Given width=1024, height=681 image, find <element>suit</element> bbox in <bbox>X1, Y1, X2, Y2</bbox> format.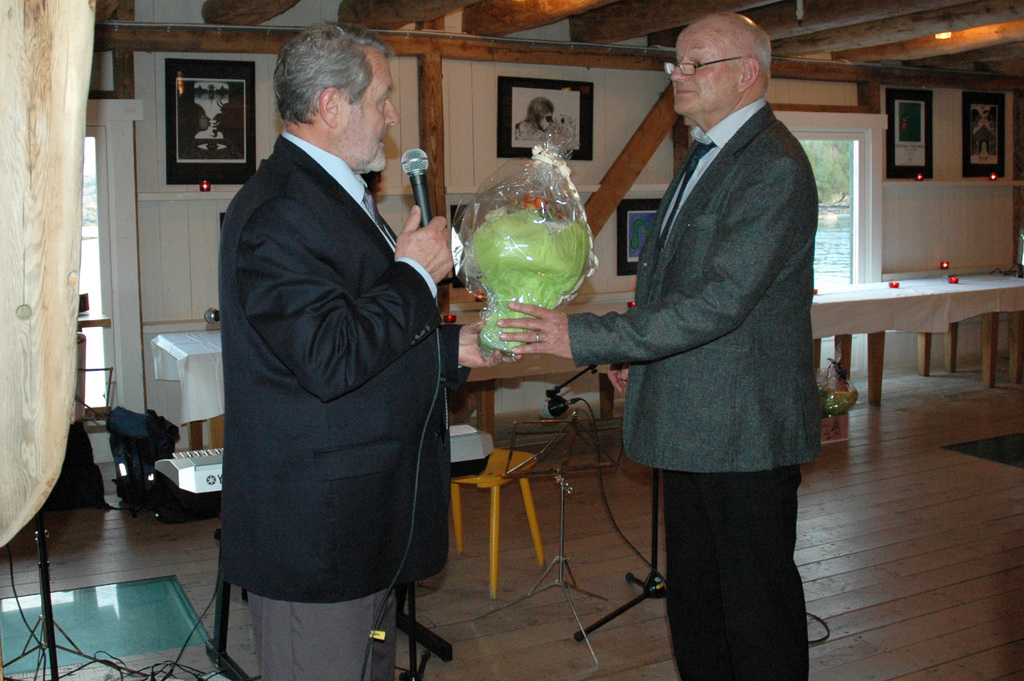
<bbox>561, 97, 823, 680</bbox>.
